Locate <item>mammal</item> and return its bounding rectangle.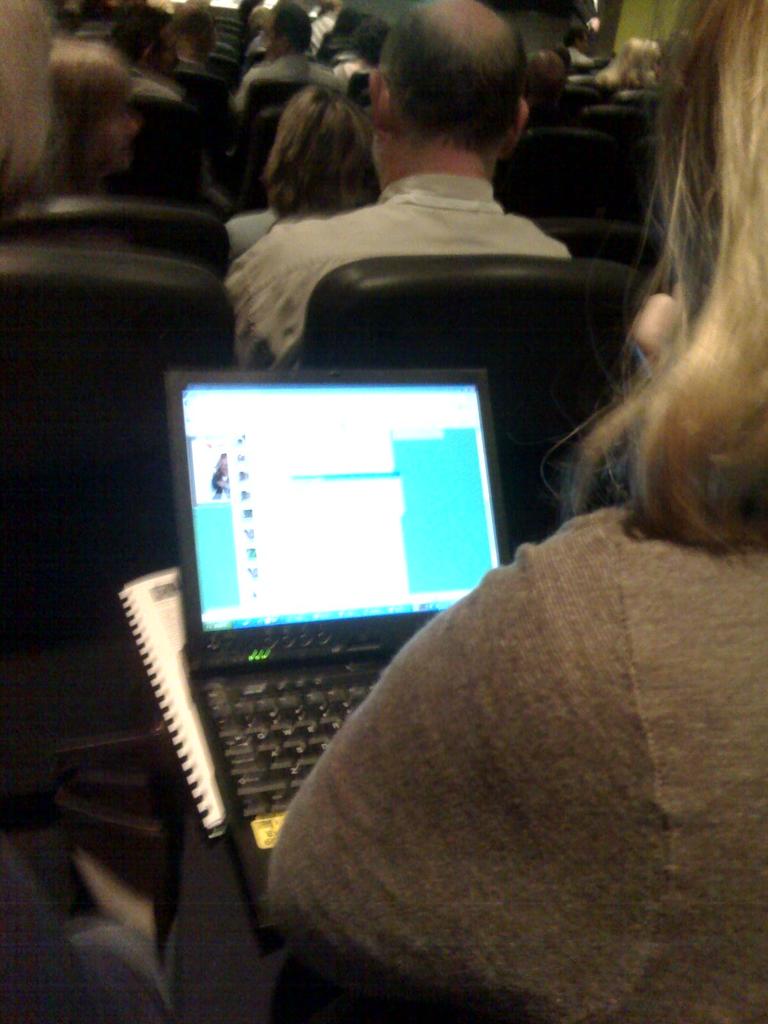
{"left": 591, "top": 32, "right": 662, "bottom": 102}.
